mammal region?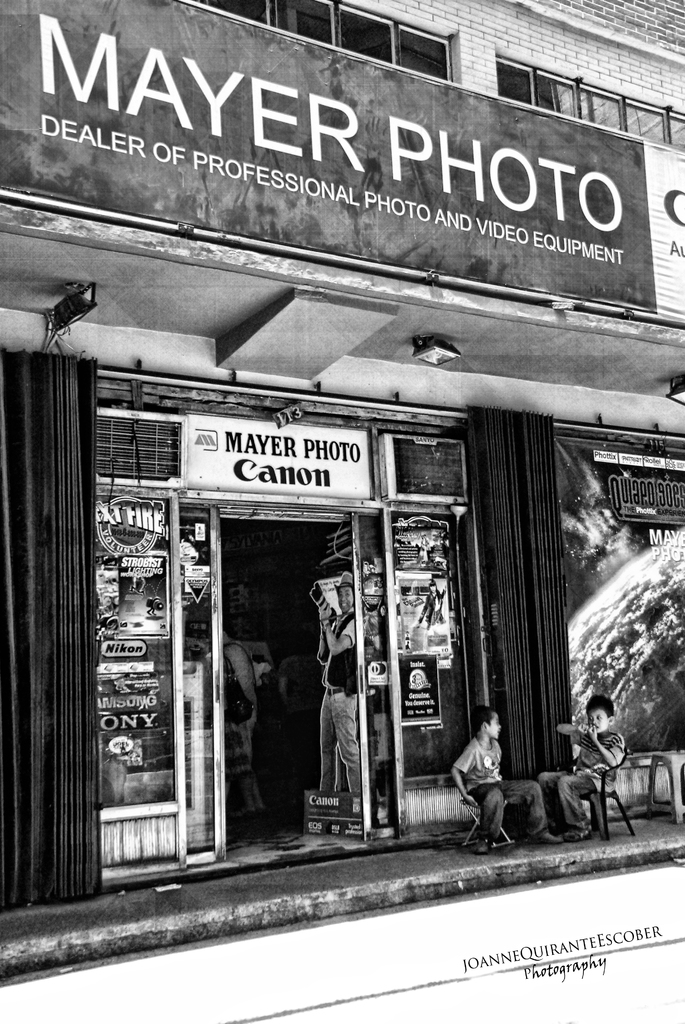
detection(541, 694, 629, 843)
